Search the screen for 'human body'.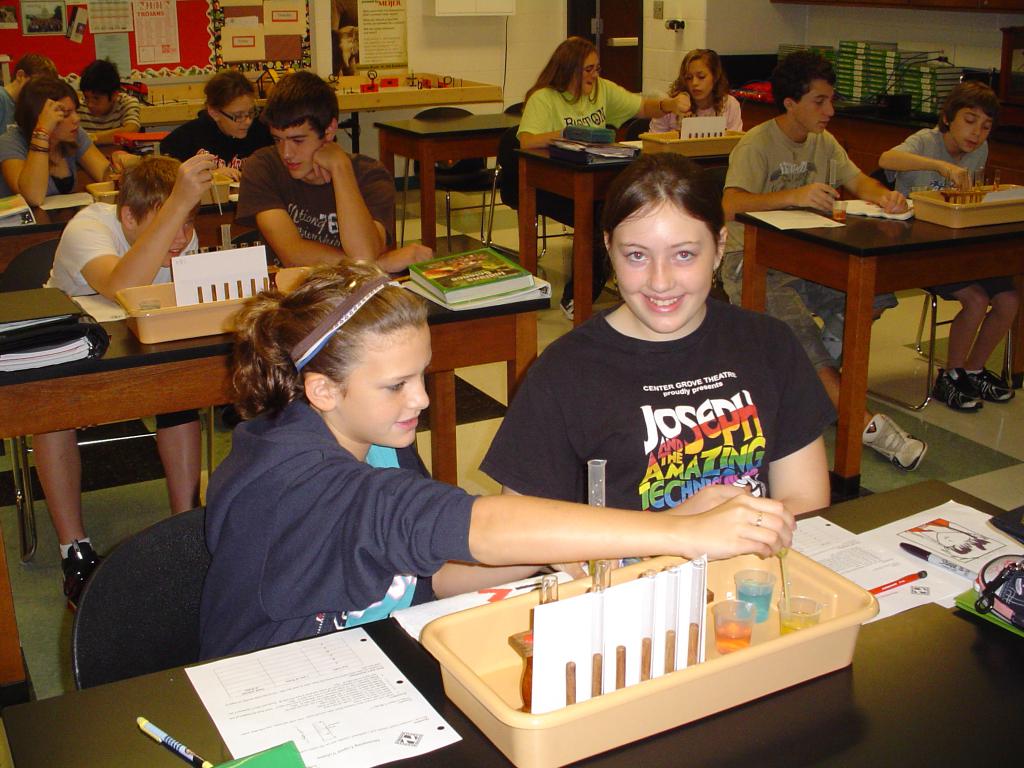
Found at left=198, top=260, right=794, bottom=663.
